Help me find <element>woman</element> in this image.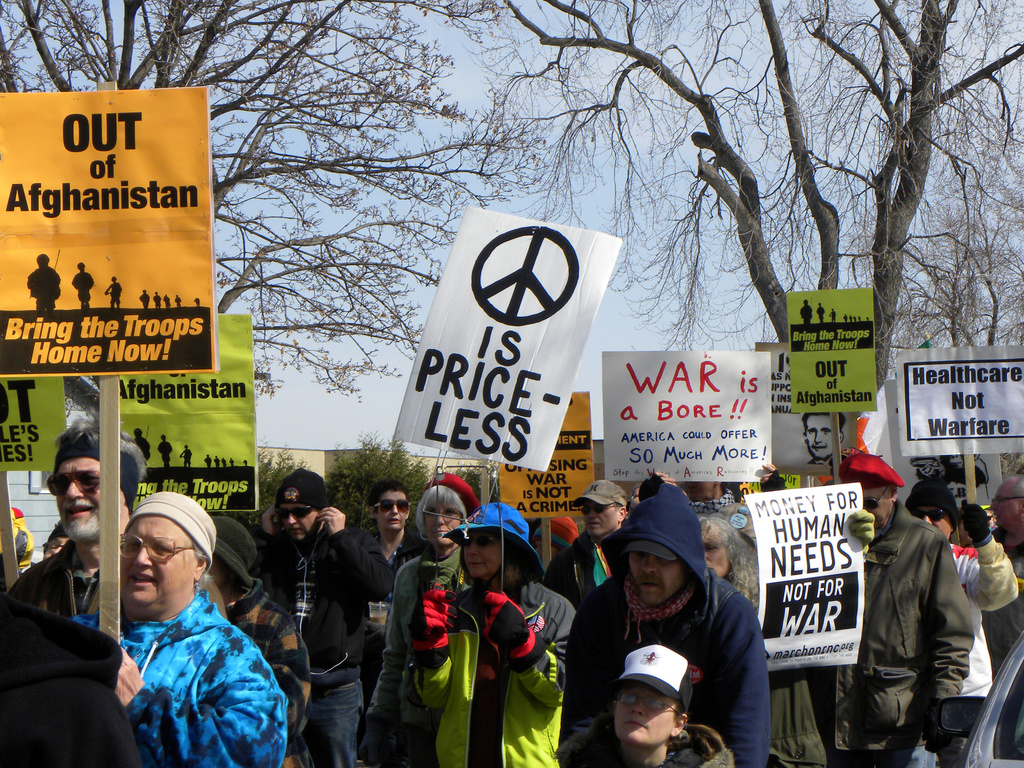
Found it: <box>364,470,492,767</box>.
